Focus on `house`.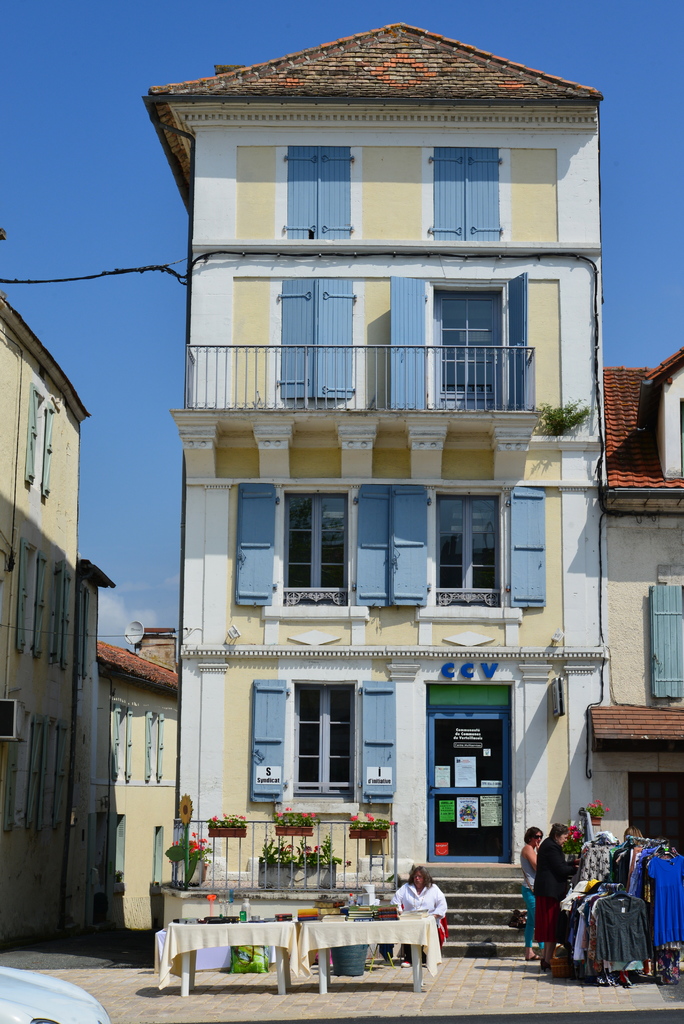
Focused at select_region(2, 290, 100, 939).
